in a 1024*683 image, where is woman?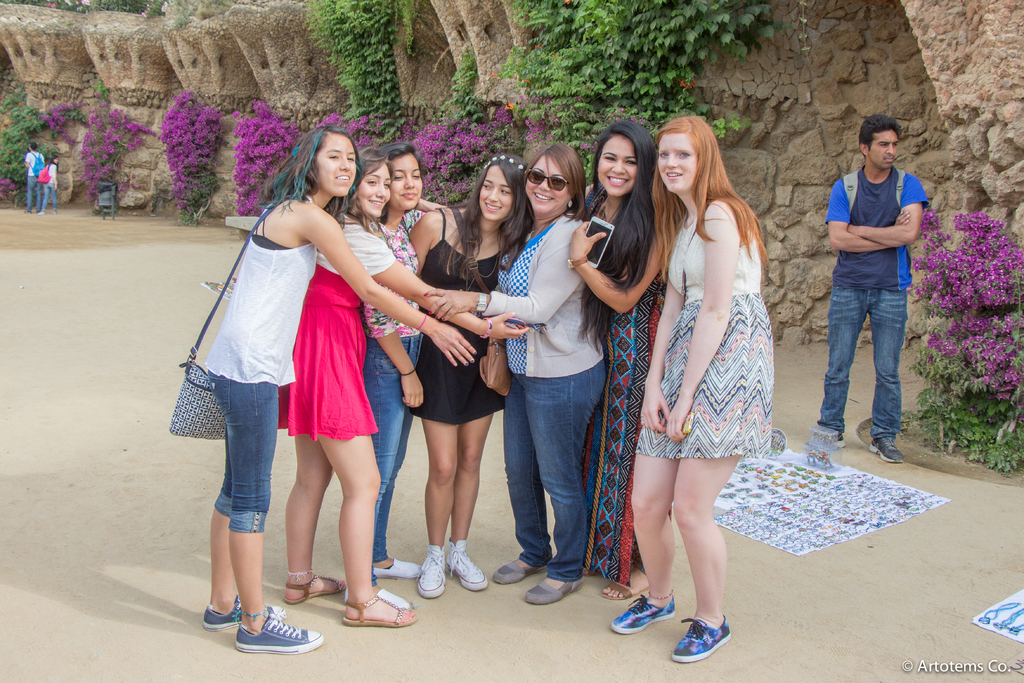
locate(566, 120, 671, 602).
